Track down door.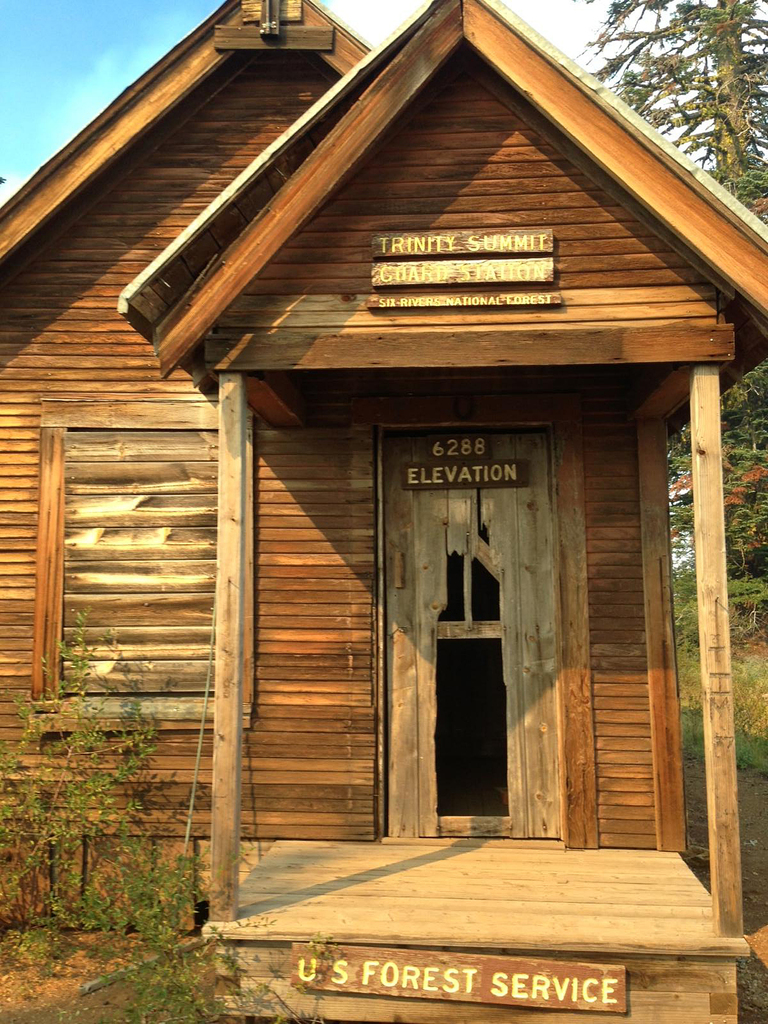
Tracked to 372:430:563:841.
